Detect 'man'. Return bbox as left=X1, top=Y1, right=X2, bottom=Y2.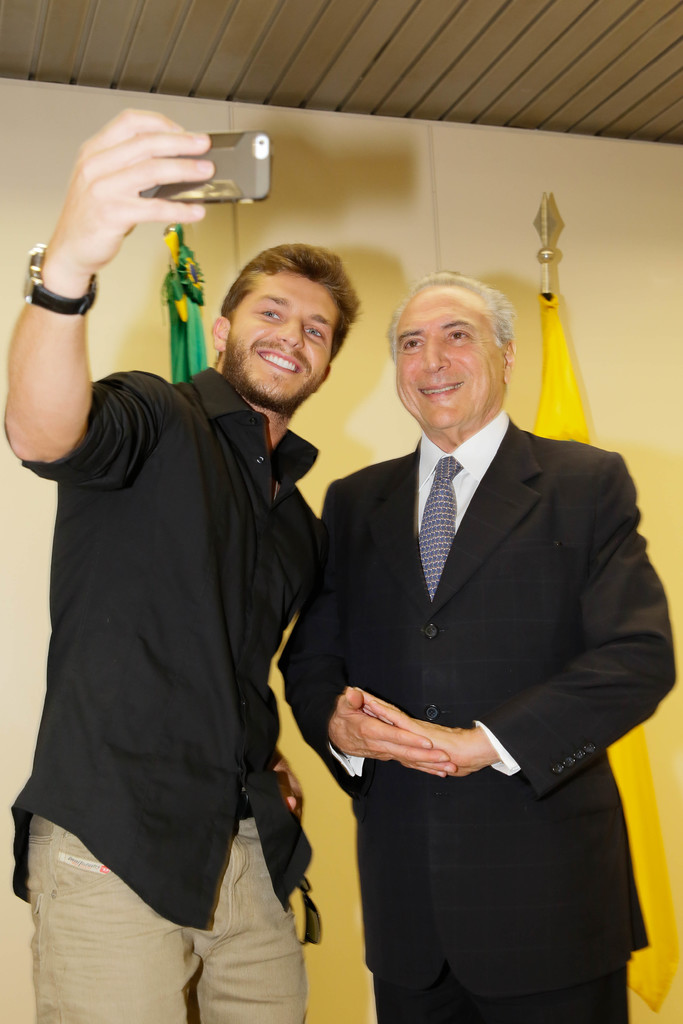
left=4, top=104, right=363, bottom=1023.
